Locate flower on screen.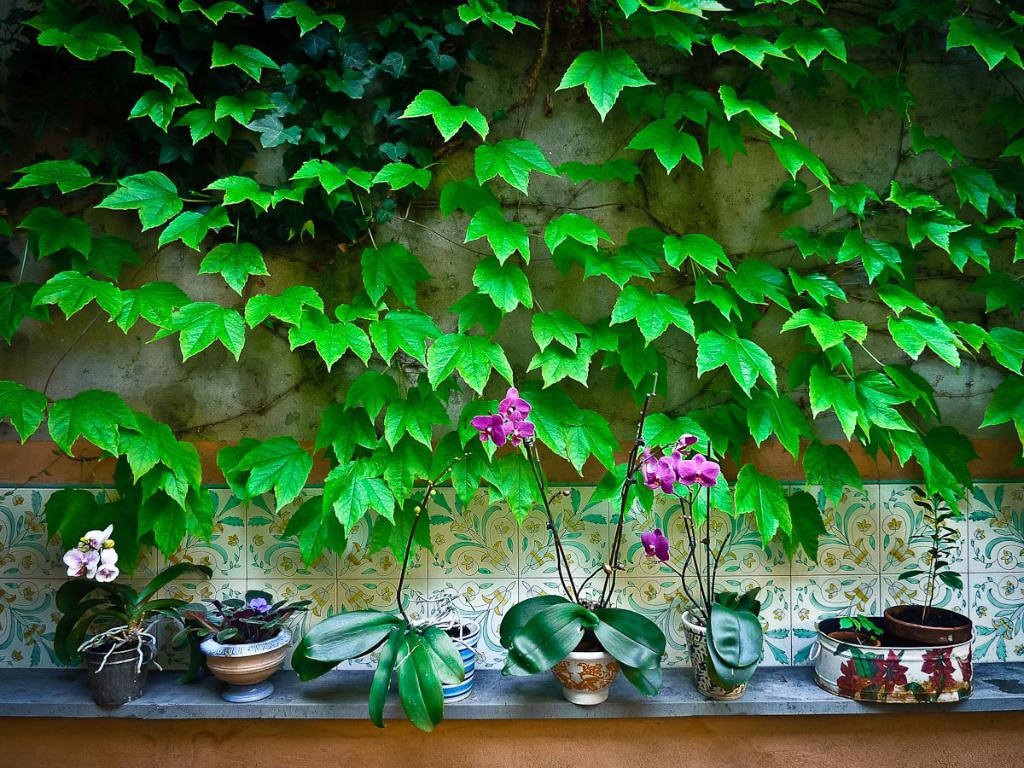
On screen at 675 453 720 489.
